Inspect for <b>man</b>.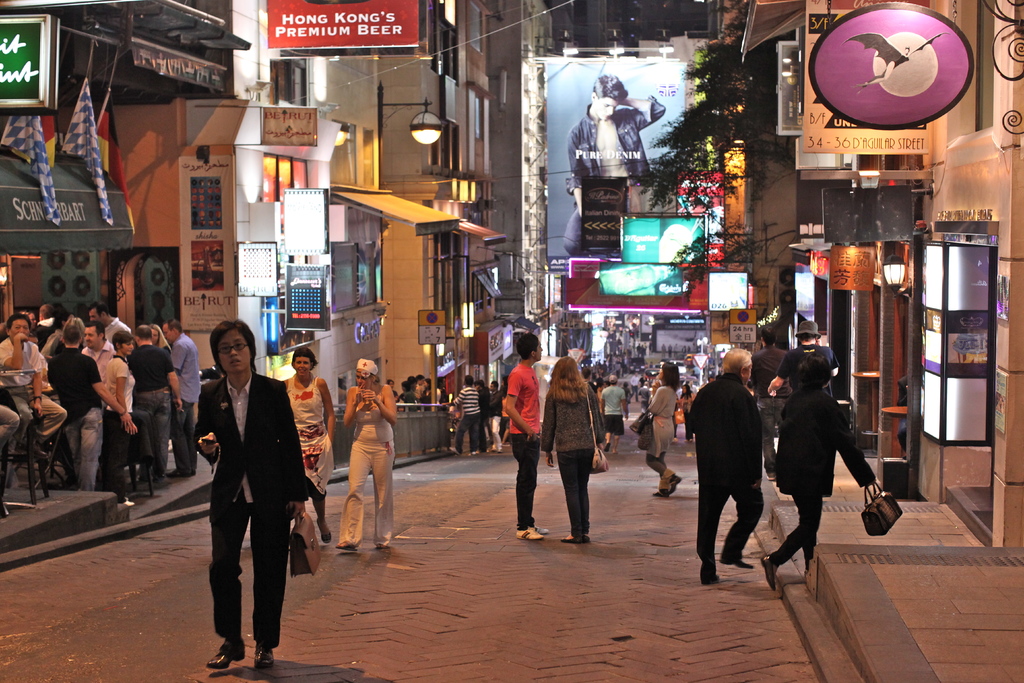
Inspection: x1=33 y1=303 x2=61 y2=345.
